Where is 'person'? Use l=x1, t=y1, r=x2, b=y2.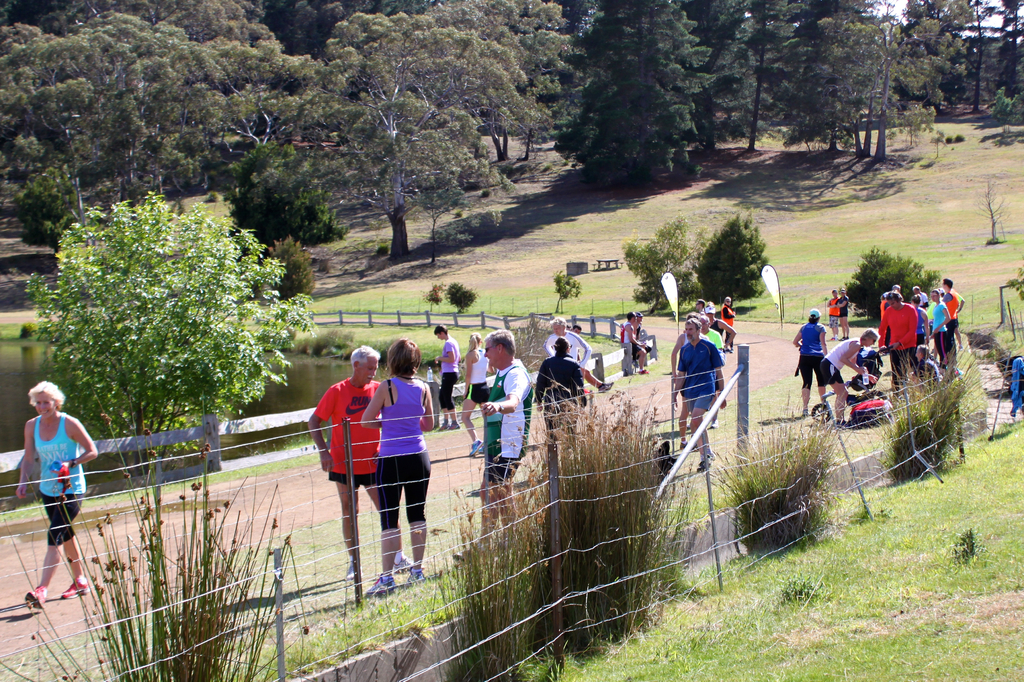
l=824, t=328, r=874, b=424.
